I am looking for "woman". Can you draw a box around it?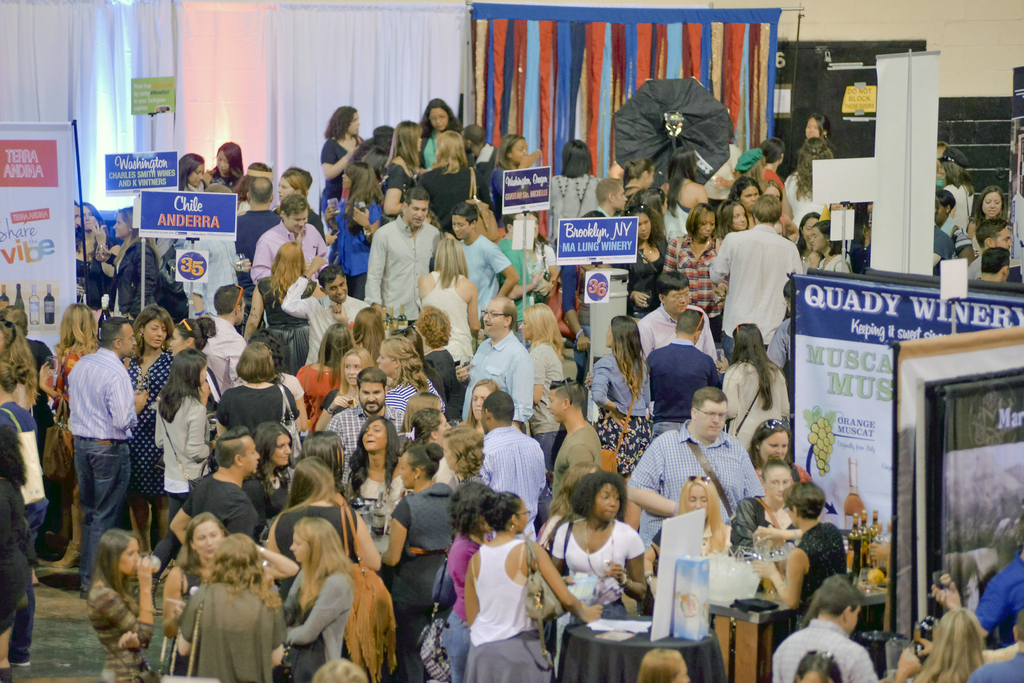
Sure, the bounding box is box=[894, 611, 988, 682].
